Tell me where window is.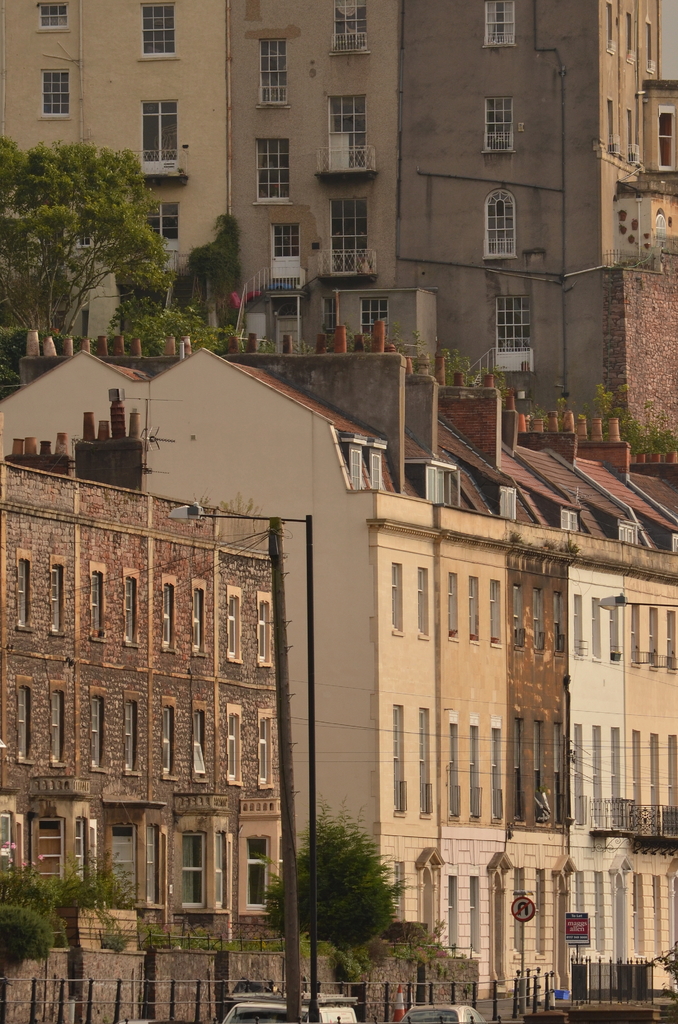
window is at box=[347, 442, 361, 488].
